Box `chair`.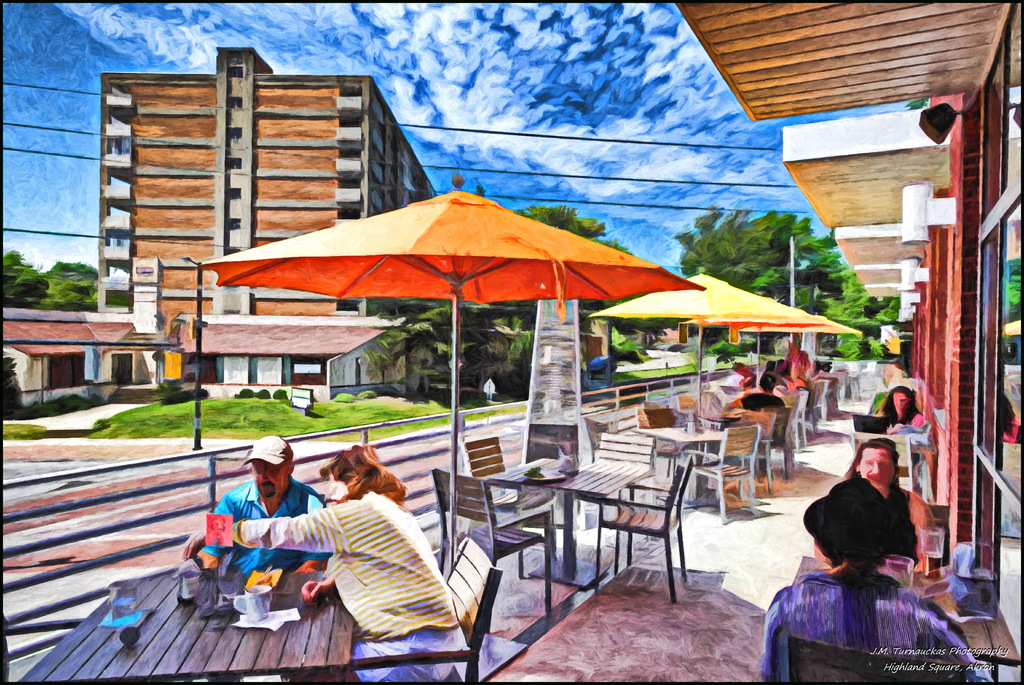
[592,458,692,604].
